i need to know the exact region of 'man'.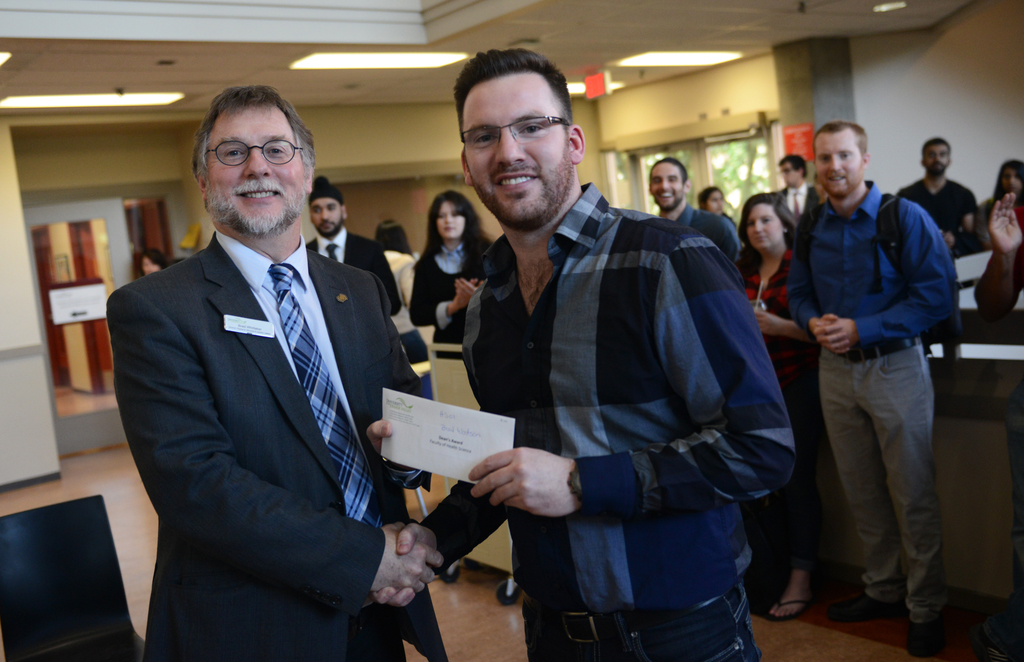
Region: bbox(304, 167, 404, 317).
